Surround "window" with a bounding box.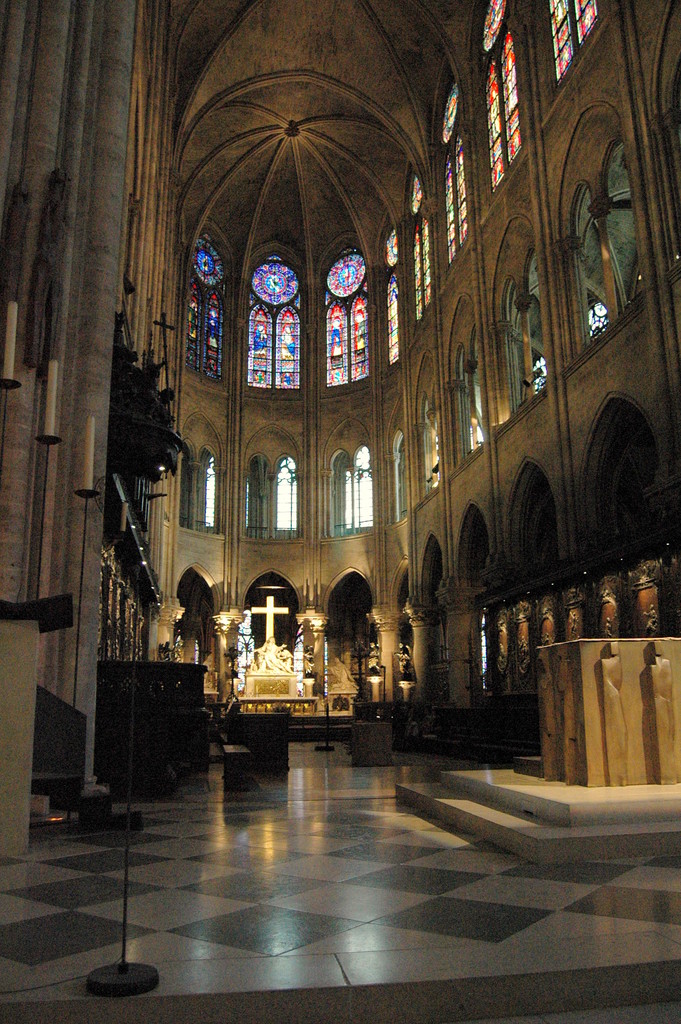
x1=349, y1=449, x2=367, y2=519.
